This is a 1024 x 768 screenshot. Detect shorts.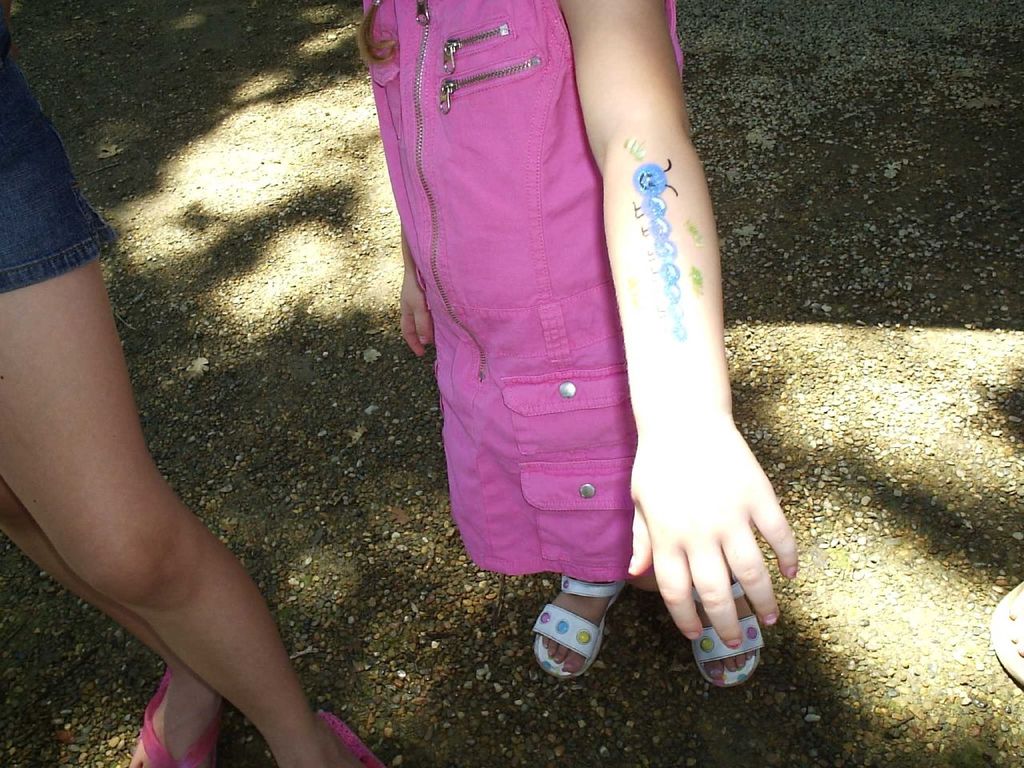
[left=0, top=42, right=122, bottom=295].
